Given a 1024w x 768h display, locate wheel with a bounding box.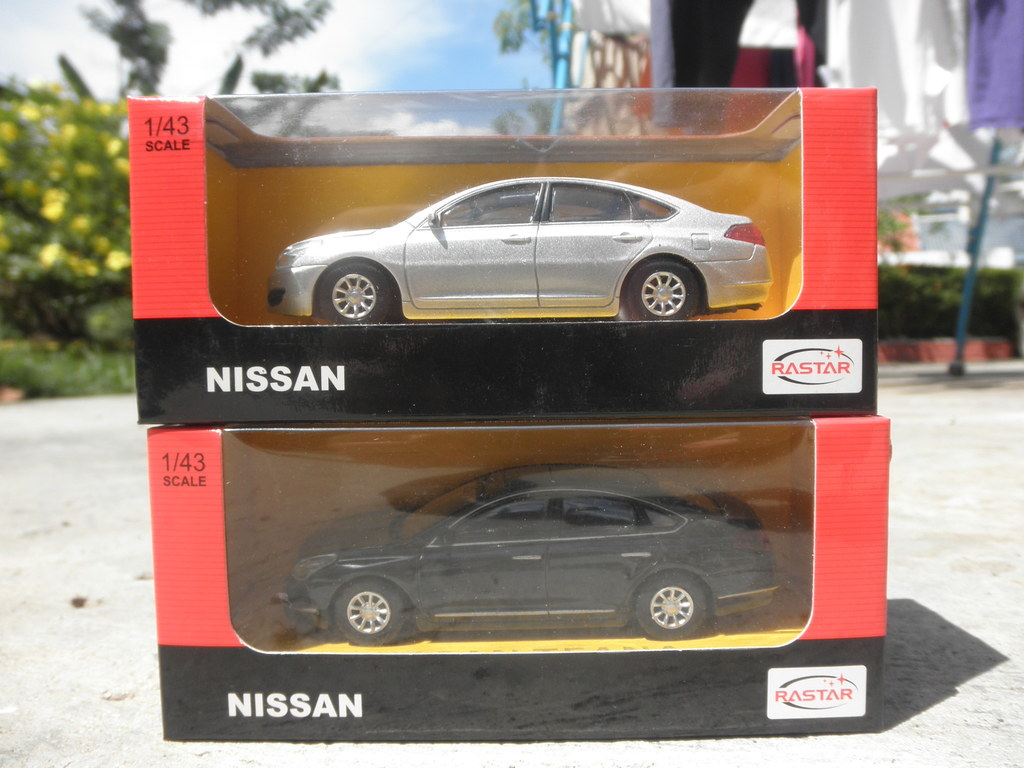
Located: l=318, t=262, r=395, b=325.
